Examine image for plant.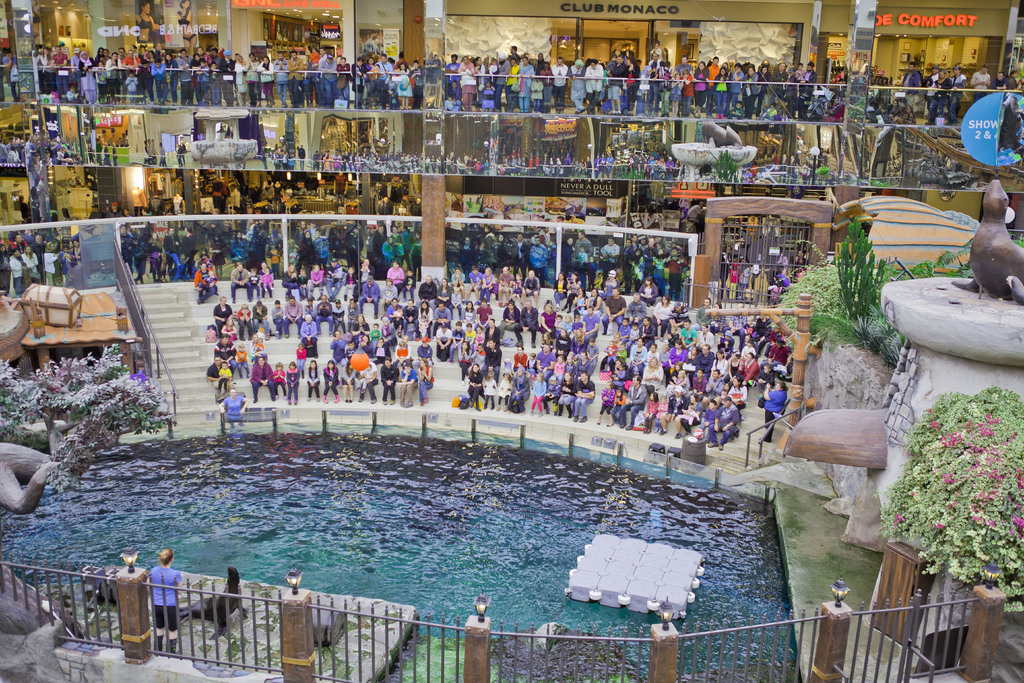
Examination result: bbox(889, 370, 1020, 622).
